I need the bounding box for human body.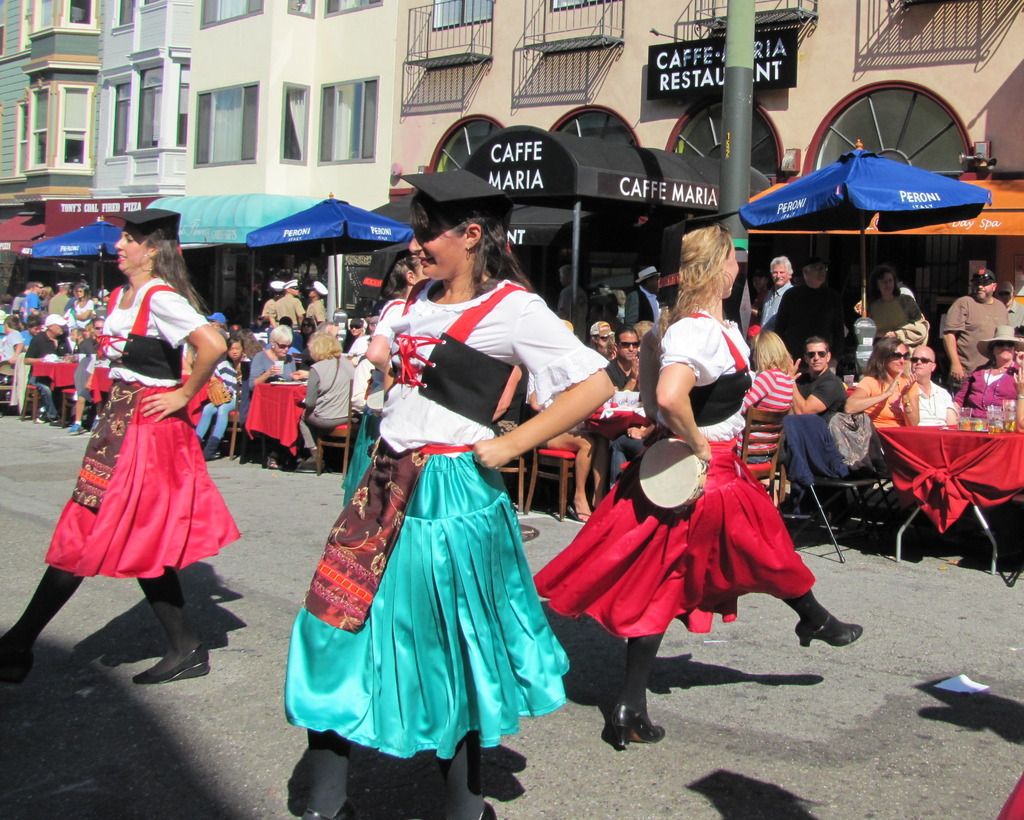
Here it is: 844, 335, 920, 428.
